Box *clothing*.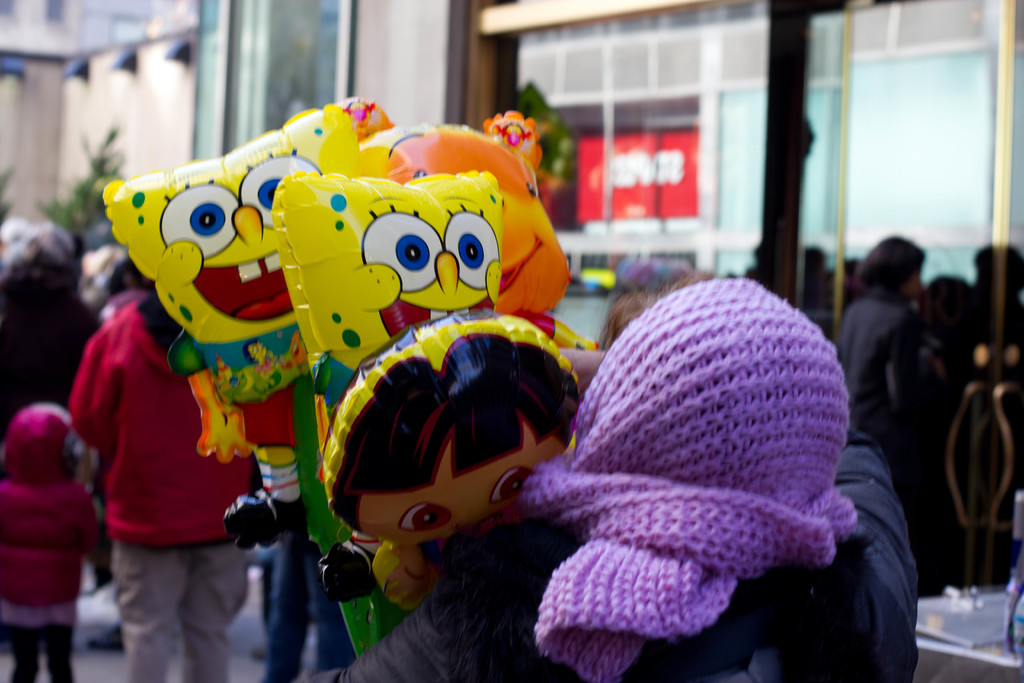
bbox=(305, 269, 954, 682).
